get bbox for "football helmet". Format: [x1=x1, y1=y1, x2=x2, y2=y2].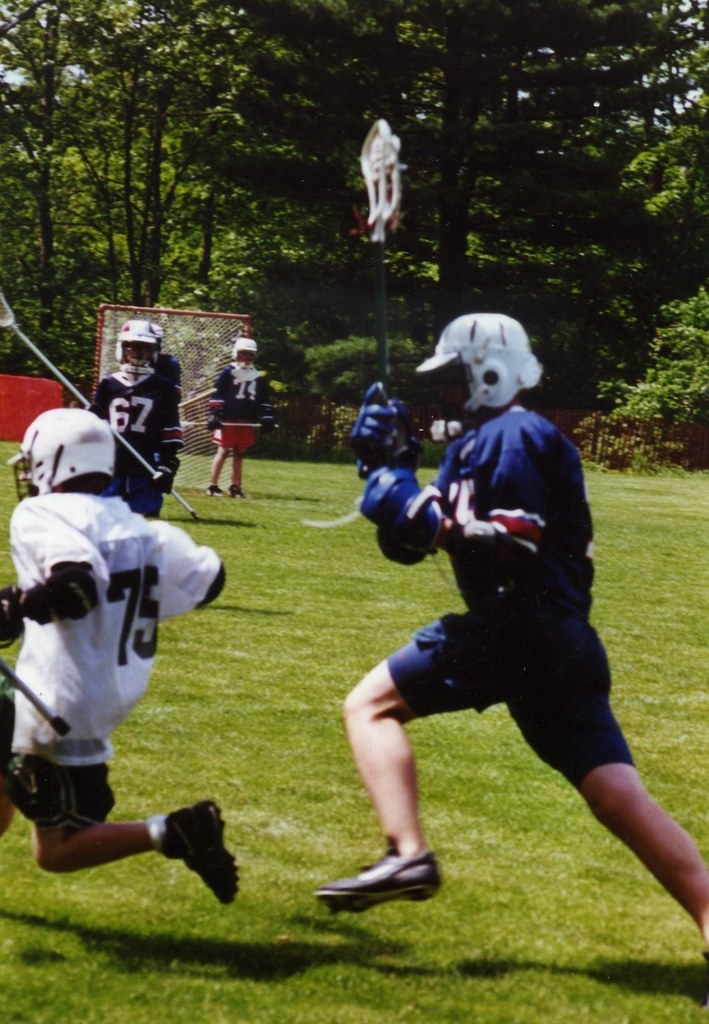
[x1=417, y1=308, x2=541, y2=426].
